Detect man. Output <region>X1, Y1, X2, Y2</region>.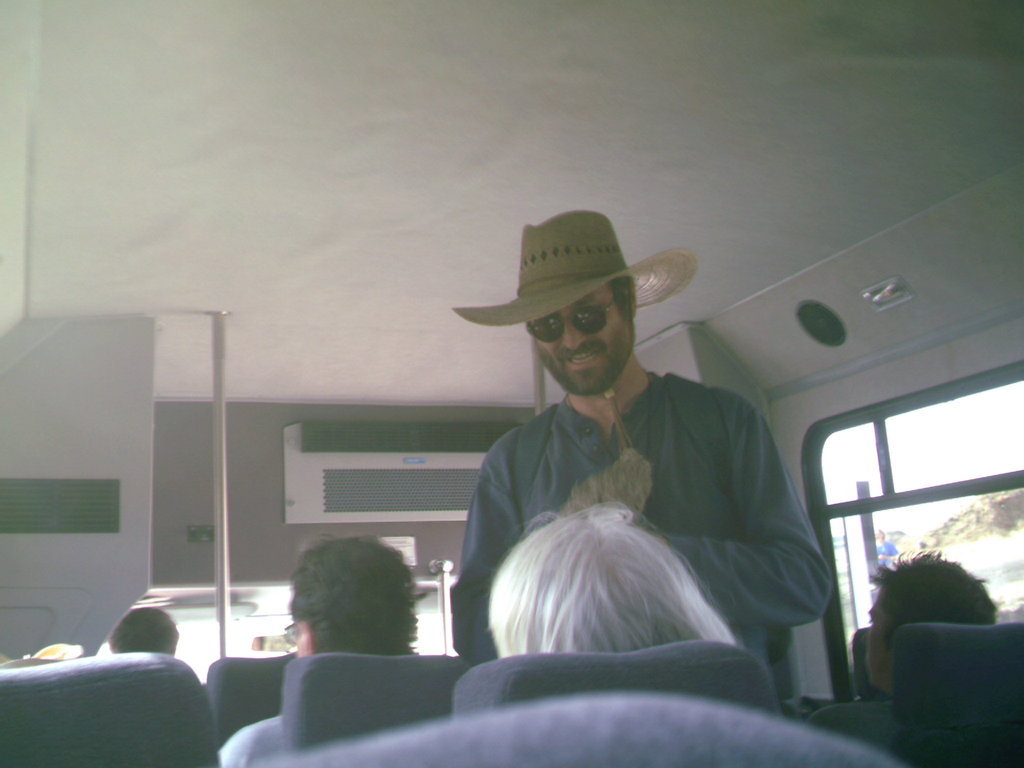
<region>214, 532, 418, 767</region>.
